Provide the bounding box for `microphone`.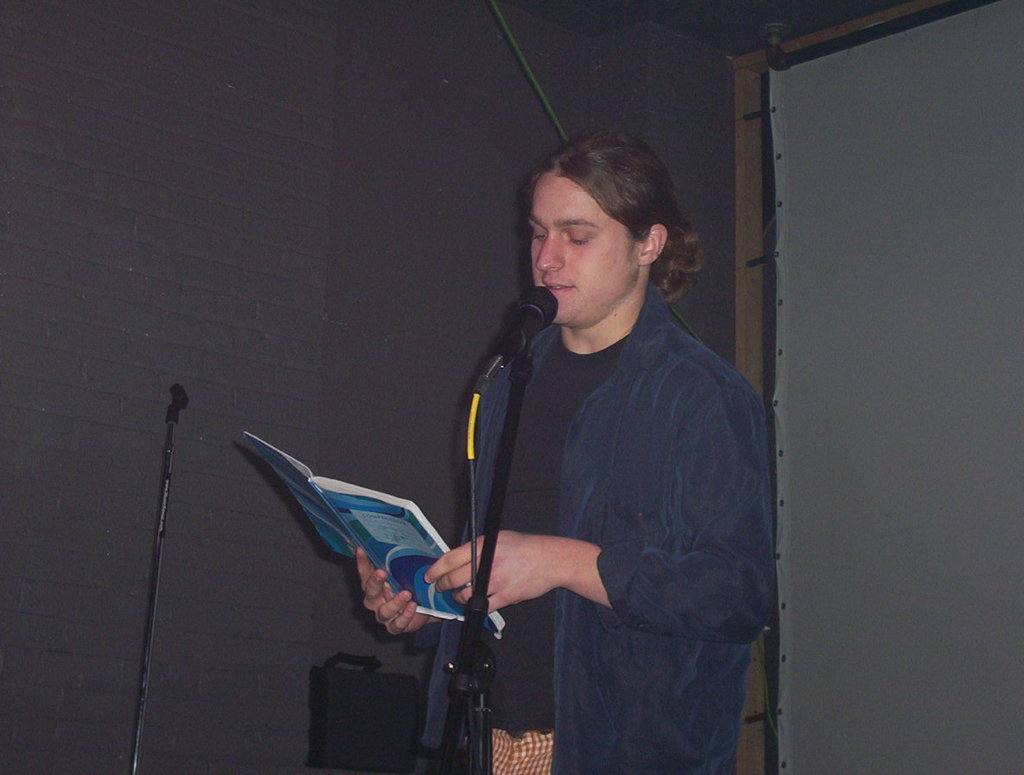
box=[482, 282, 567, 365].
